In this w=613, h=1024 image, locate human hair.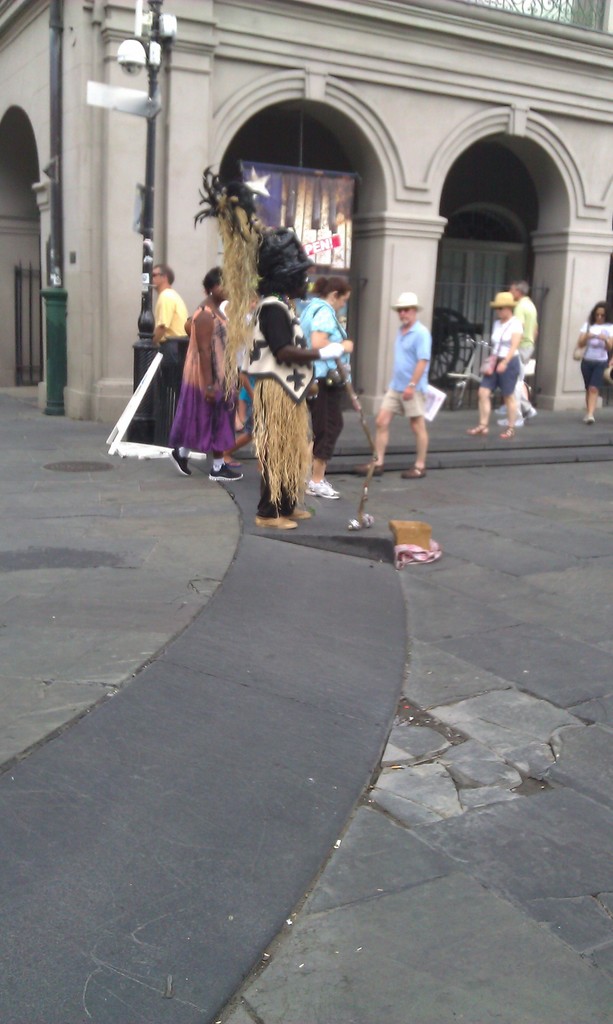
Bounding box: rect(518, 280, 528, 294).
